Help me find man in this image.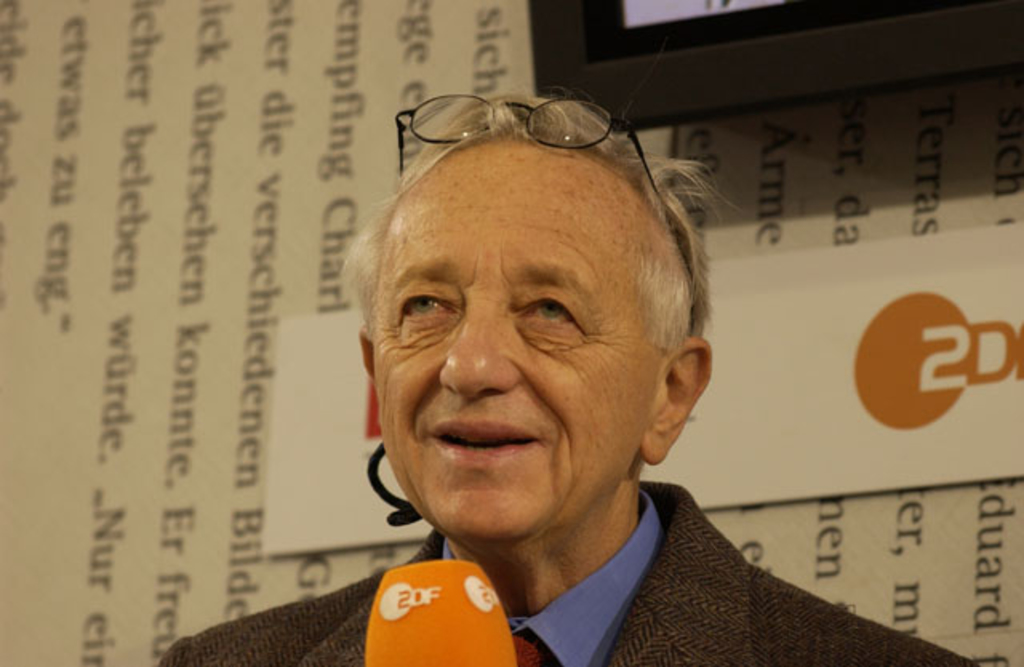
Found it: region(251, 77, 834, 666).
